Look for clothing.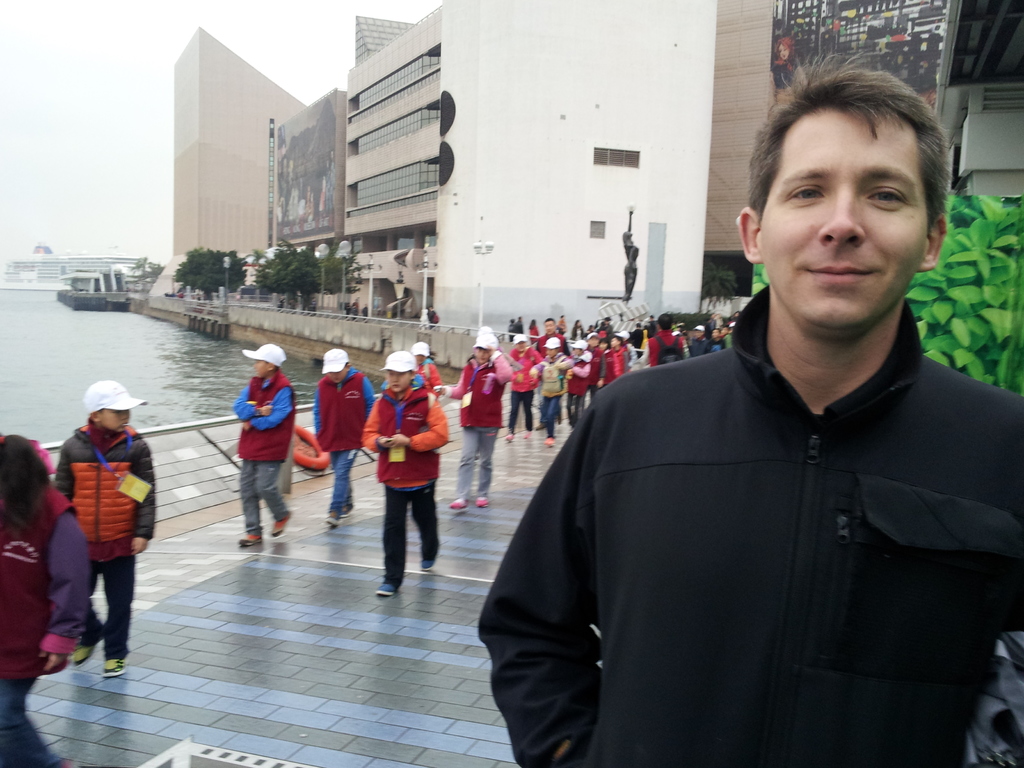
Found: [365,390,440,482].
